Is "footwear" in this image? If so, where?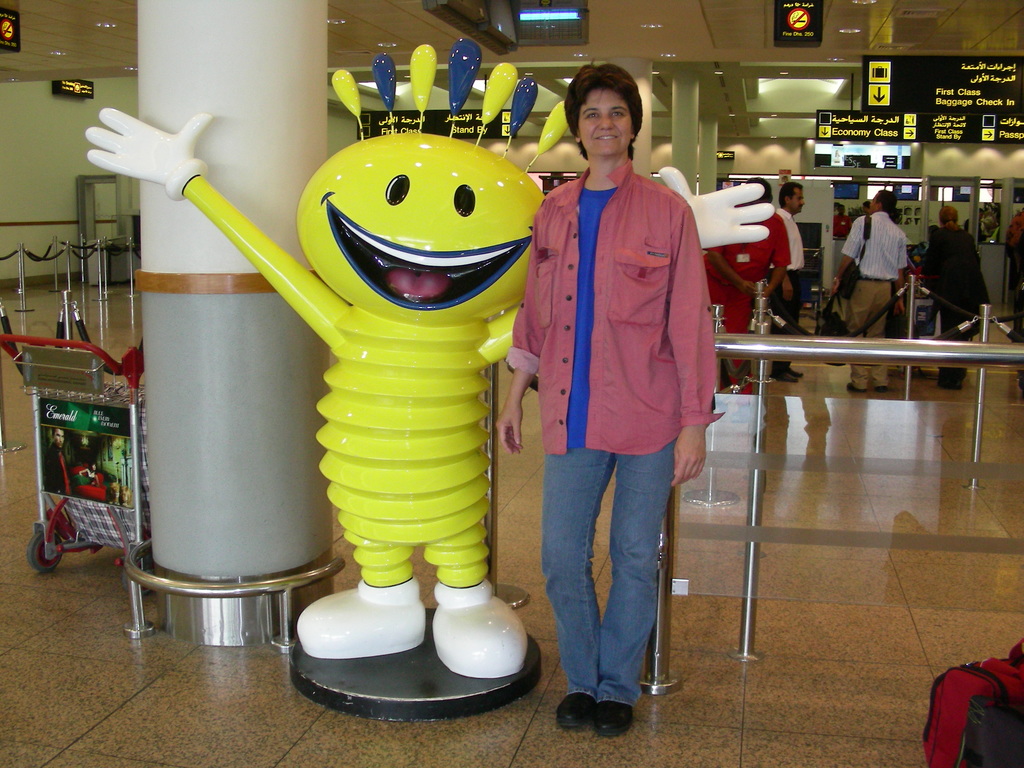
Yes, at <region>595, 698, 630, 737</region>.
